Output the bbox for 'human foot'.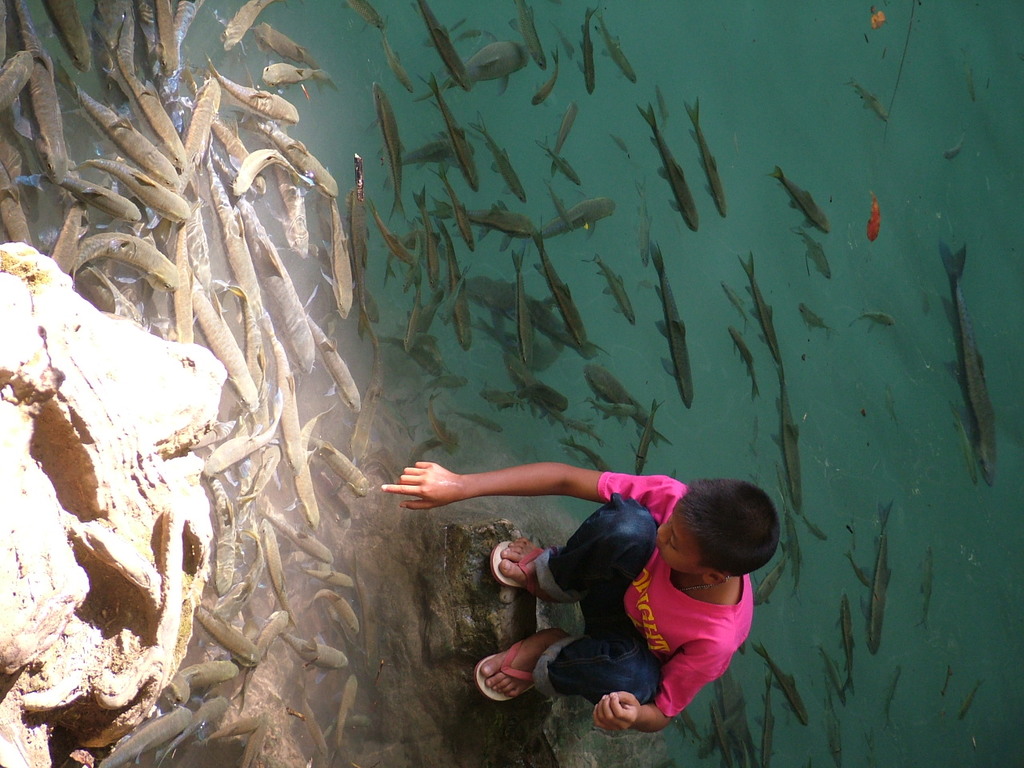
[left=501, top=538, right=541, bottom=598].
